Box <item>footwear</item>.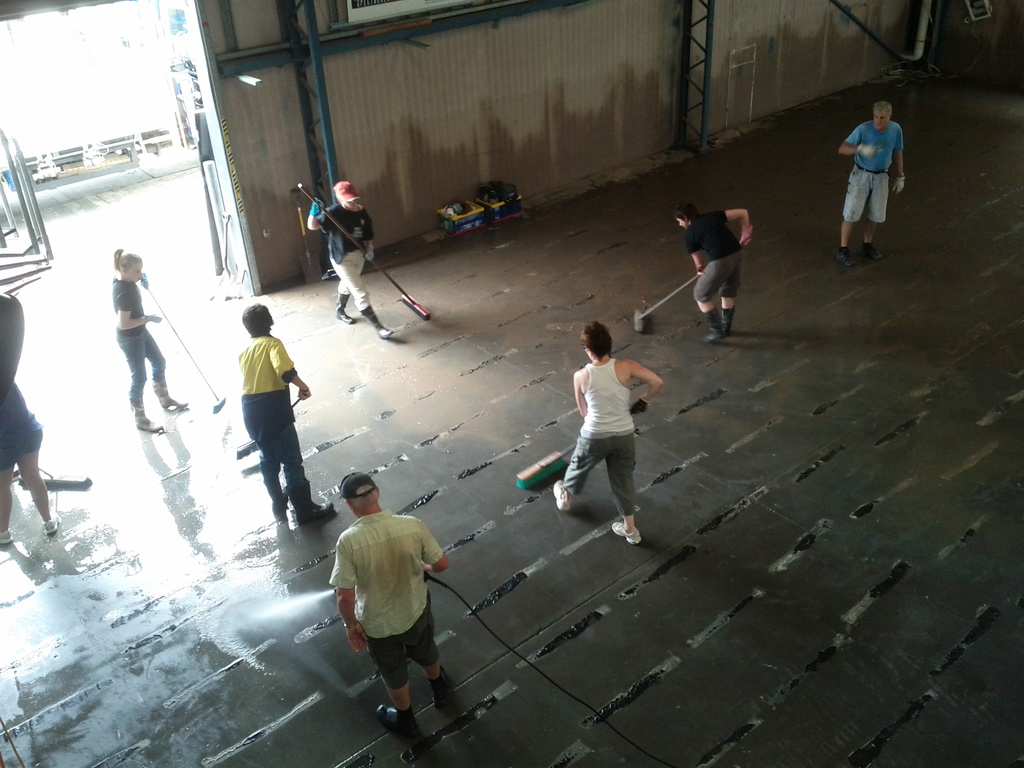
BBox(44, 508, 62, 535).
